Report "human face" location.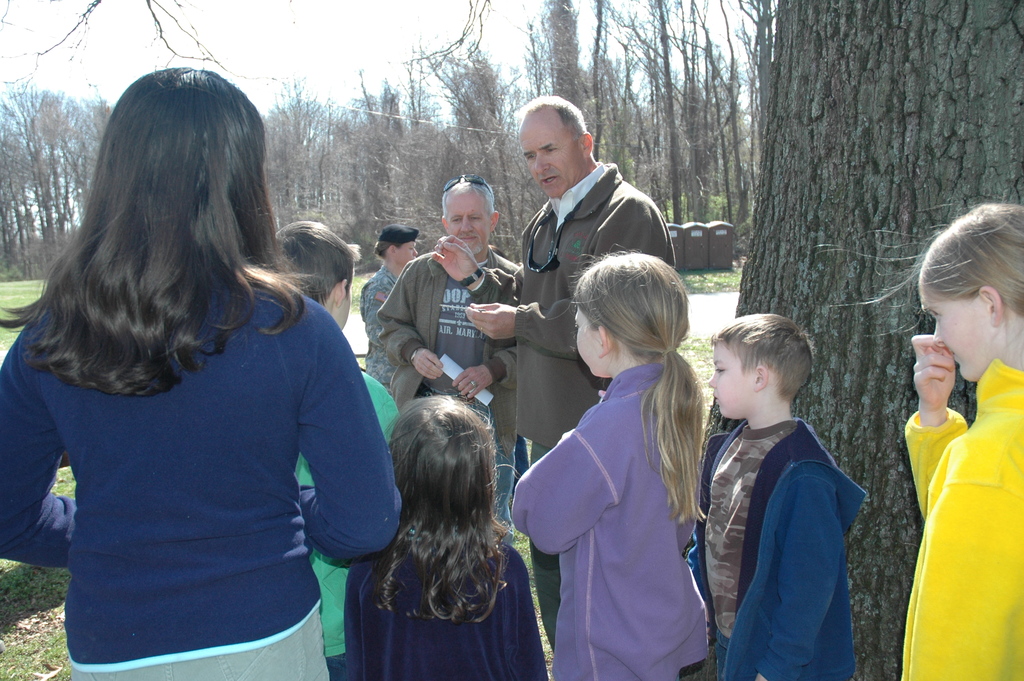
Report: [335,282,351,328].
